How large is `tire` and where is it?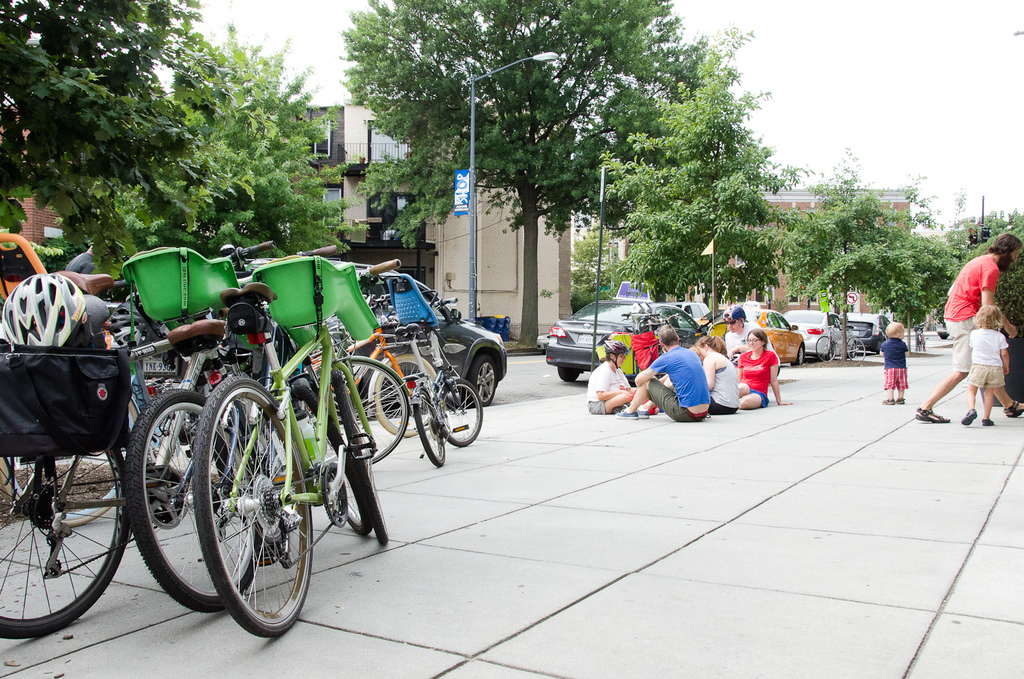
Bounding box: bbox=[815, 335, 836, 361].
